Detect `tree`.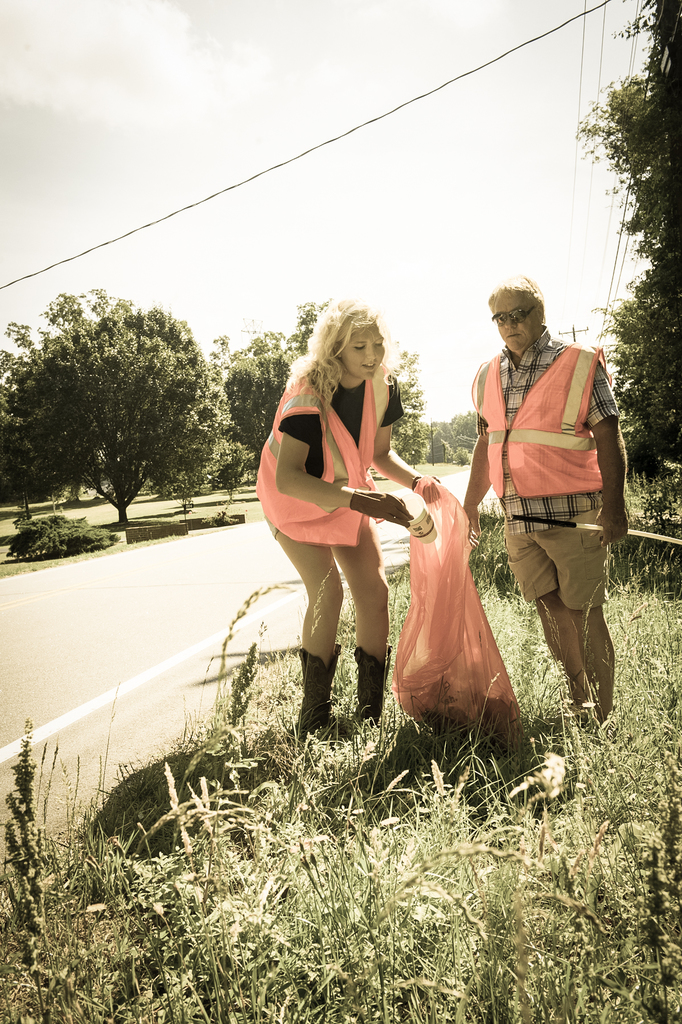
Detected at [387,337,476,468].
